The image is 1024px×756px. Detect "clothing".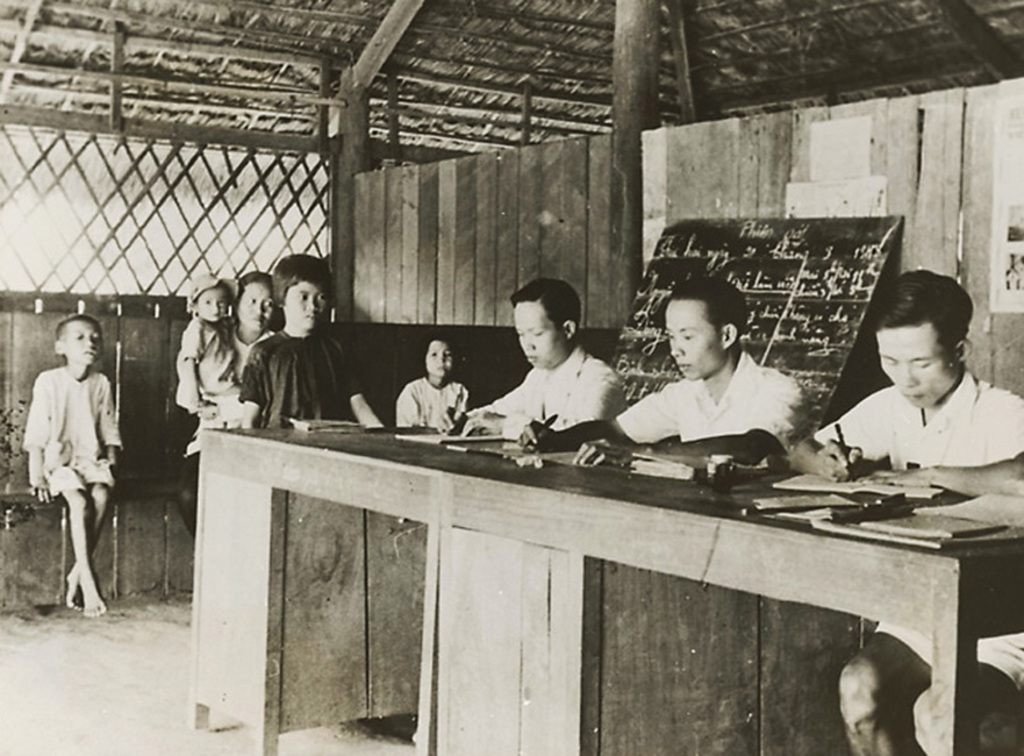
Detection: (left=609, top=352, right=811, bottom=448).
